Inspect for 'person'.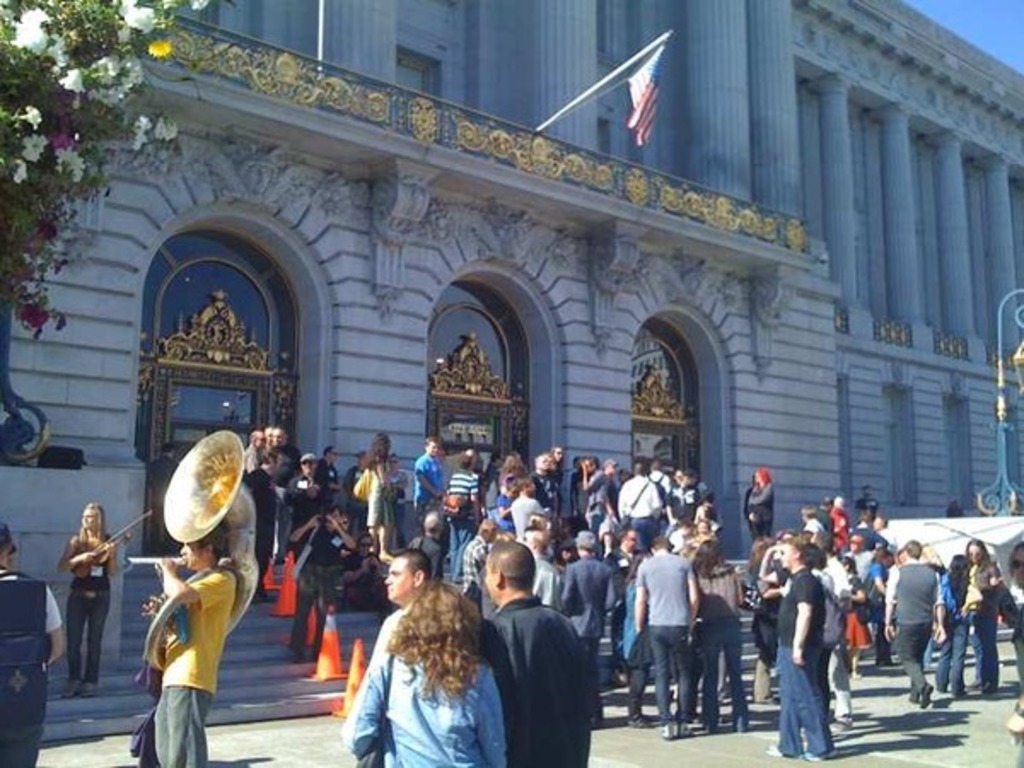
Inspection: 348 585 500 766.
